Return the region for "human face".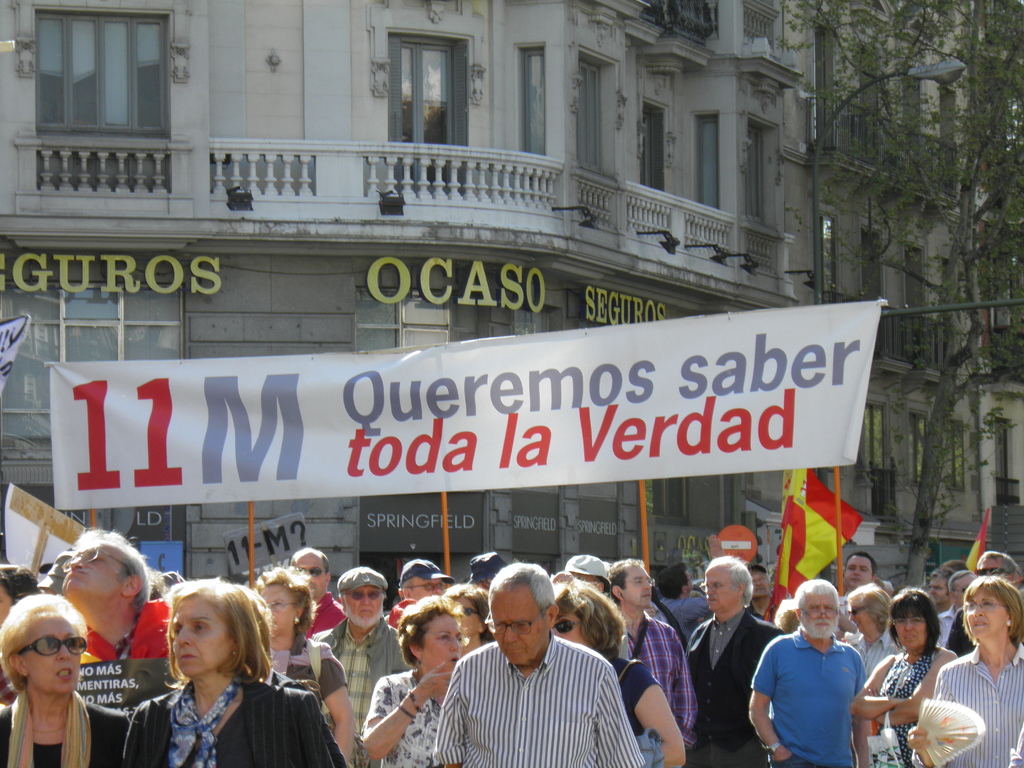
select_region(623, 566, 649, 602).
